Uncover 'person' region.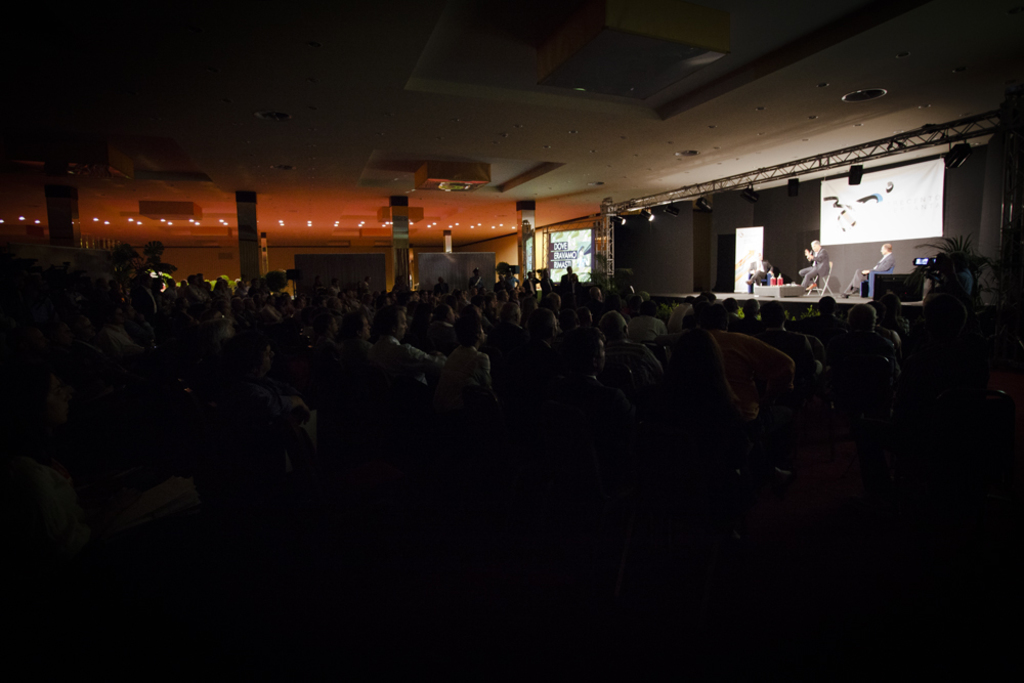
Uncovered: <region>795, 238, 828, 288</region>.
